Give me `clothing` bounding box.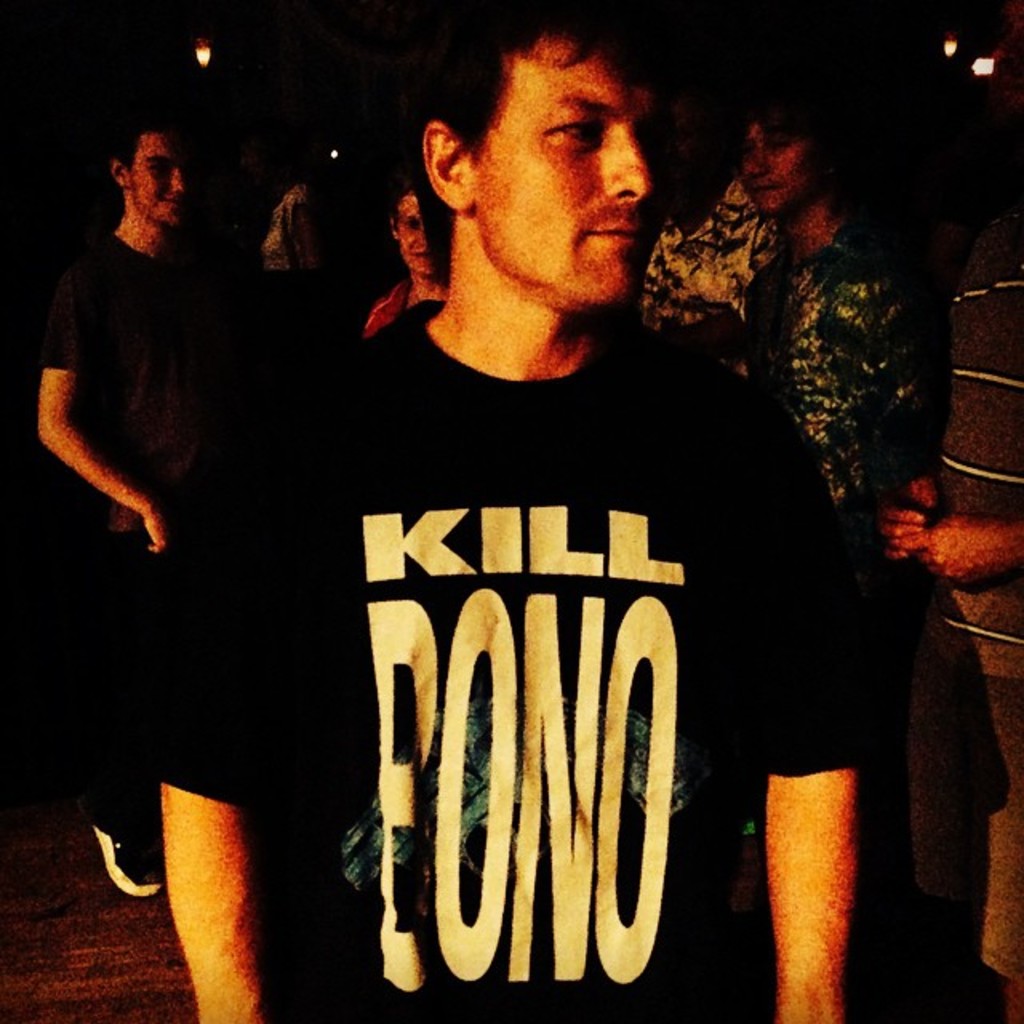
[747, 208, 950, 534].
